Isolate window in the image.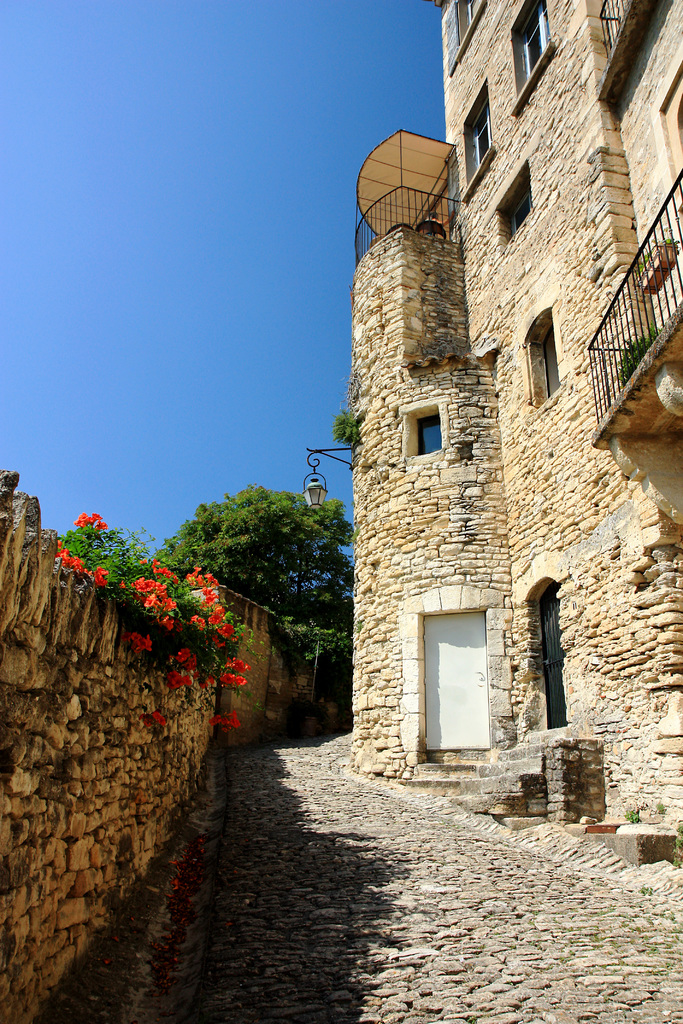
Isolated region: (454, 0, 494, 70).
